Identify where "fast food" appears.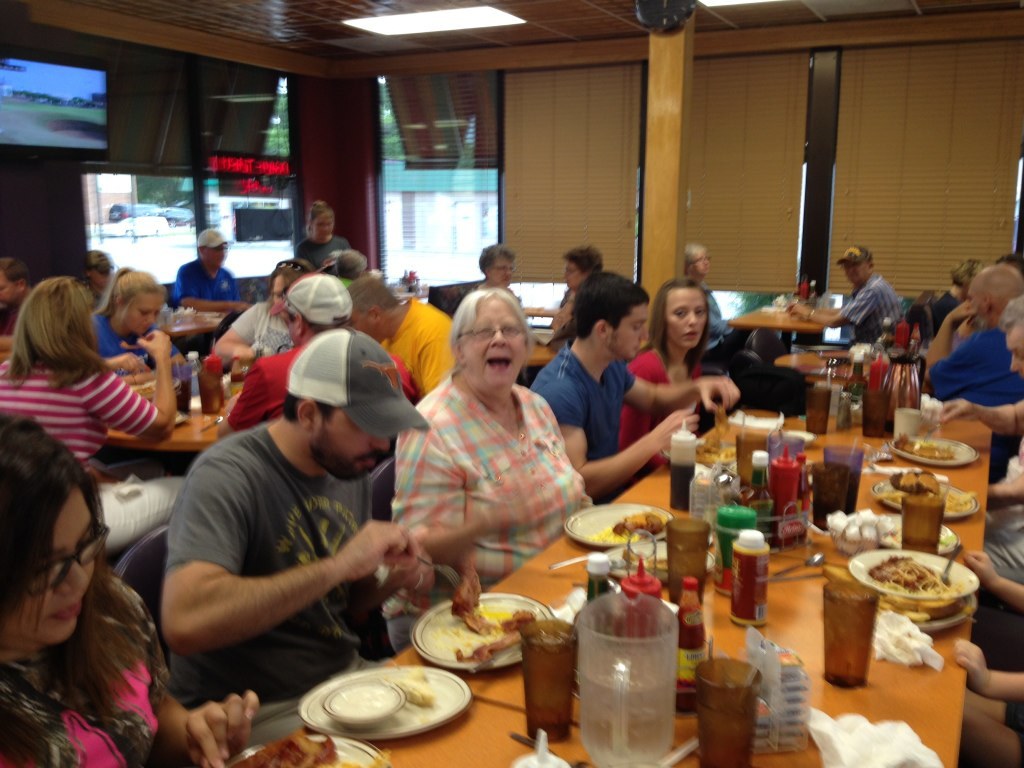
Appears at (left=864, top=549, right=956, bottom=595).
